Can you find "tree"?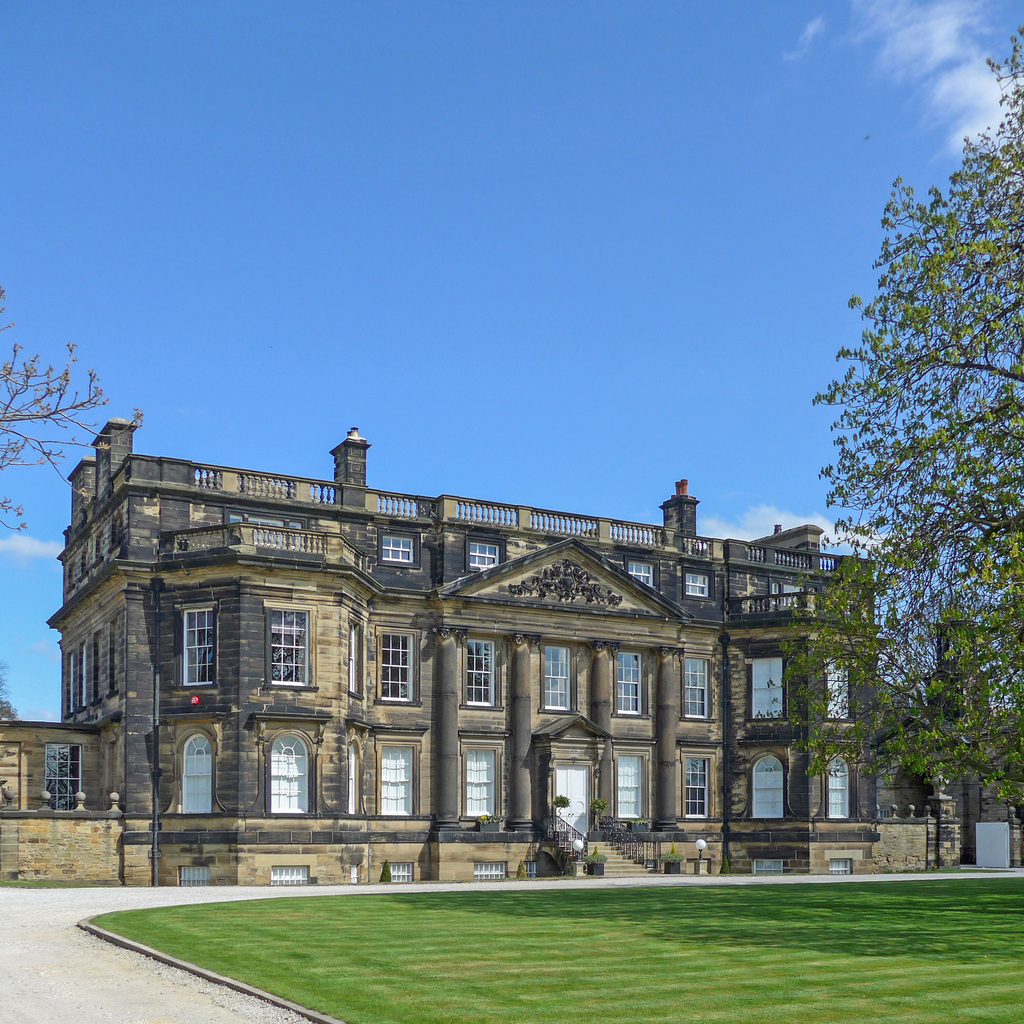
Yes, bounding box: detection(0, 655, 16, 717).
